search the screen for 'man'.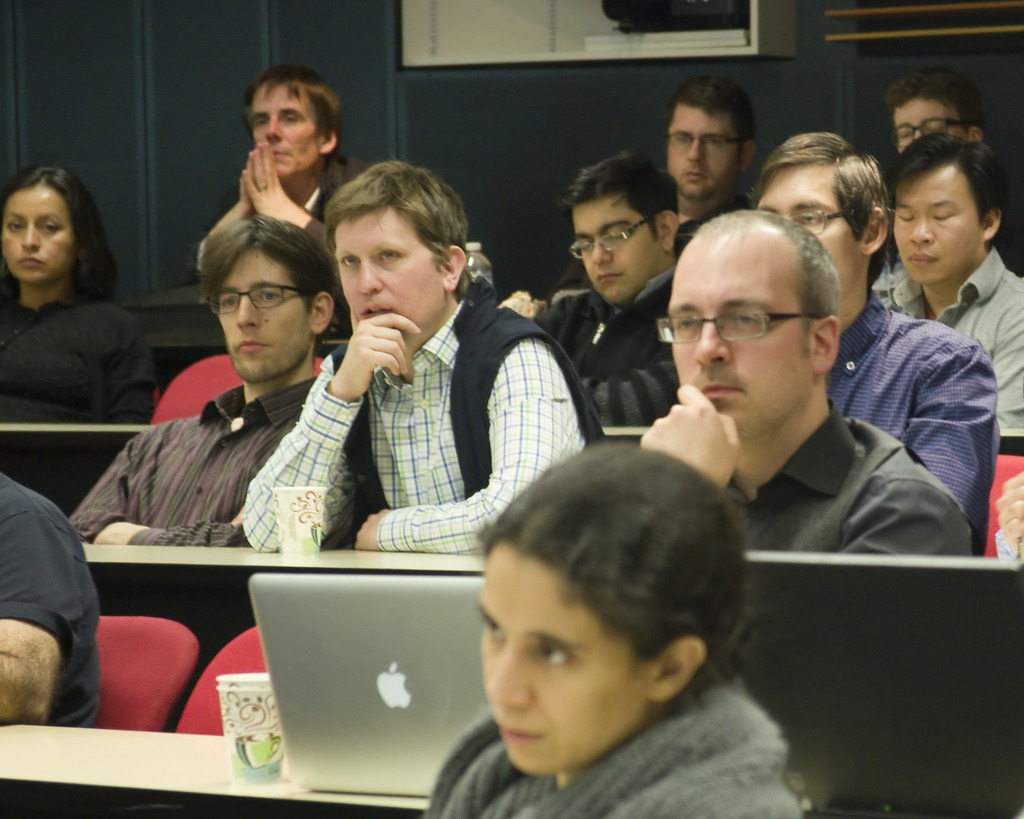
Found at pyautogui.locateOnScreen(754, 122, 995, 558).
